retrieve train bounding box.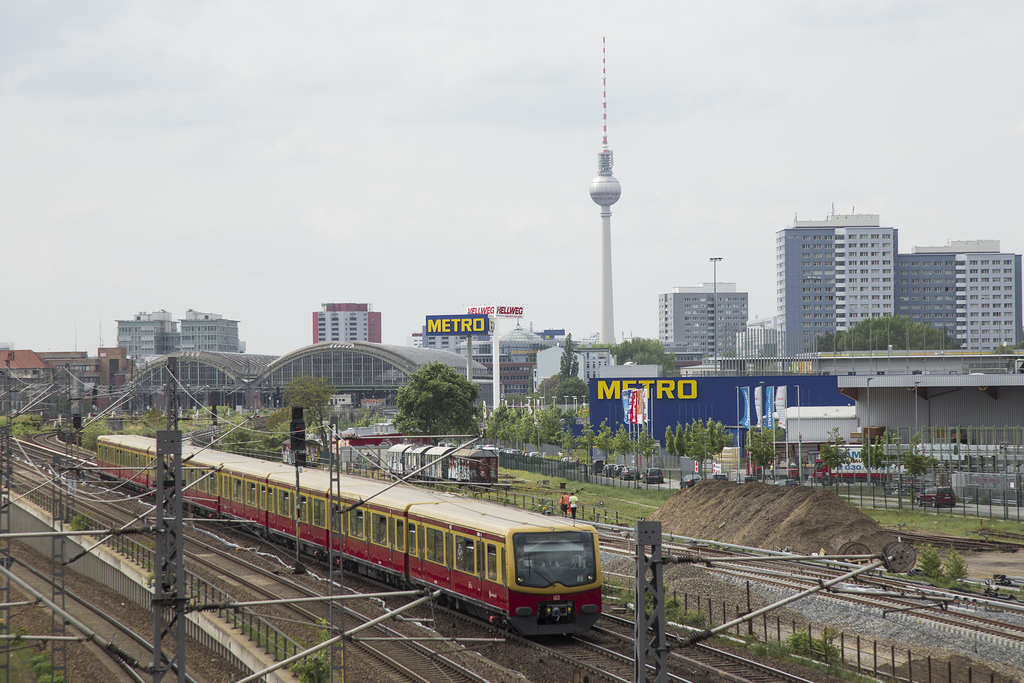
Bounding box: (97,433,604,637).
